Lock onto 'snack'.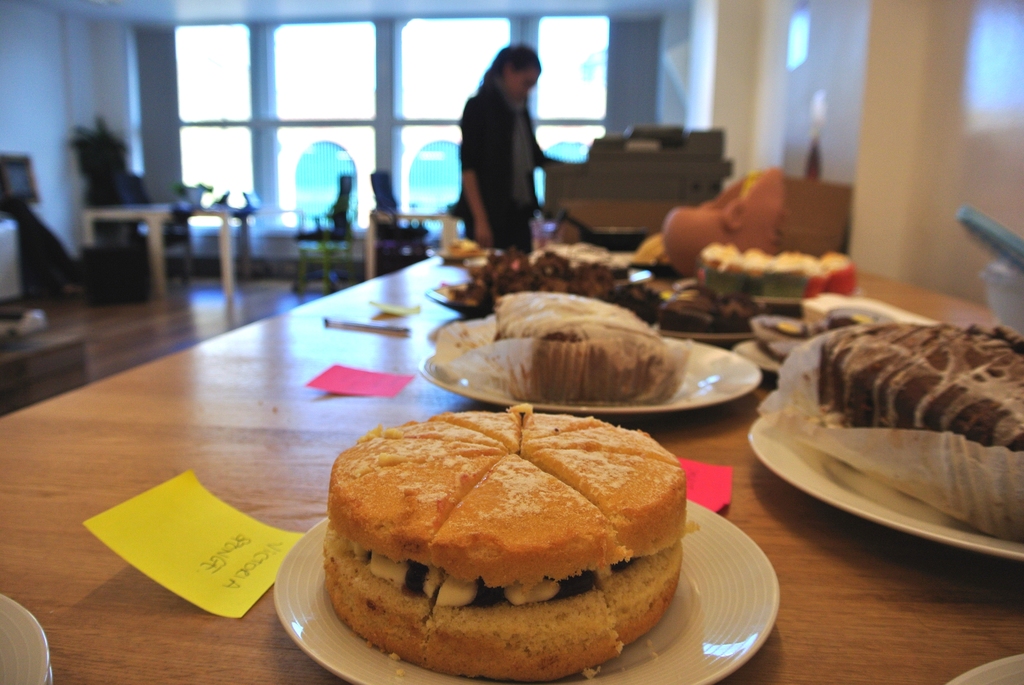
Locked: bbox=[494, 286, 669, 407].
